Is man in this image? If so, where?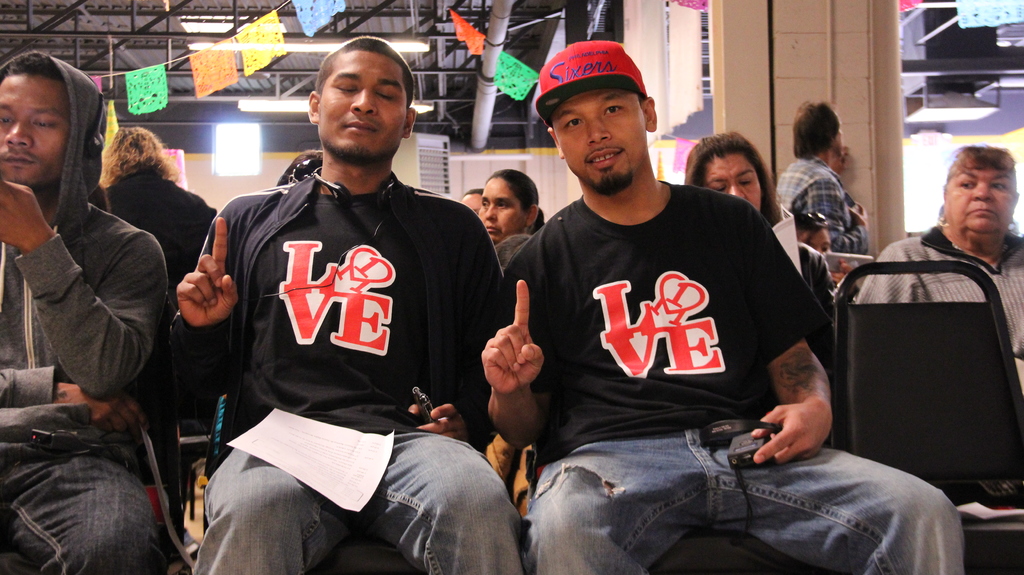
Yes, at crop(468, 72, 866, 565).
